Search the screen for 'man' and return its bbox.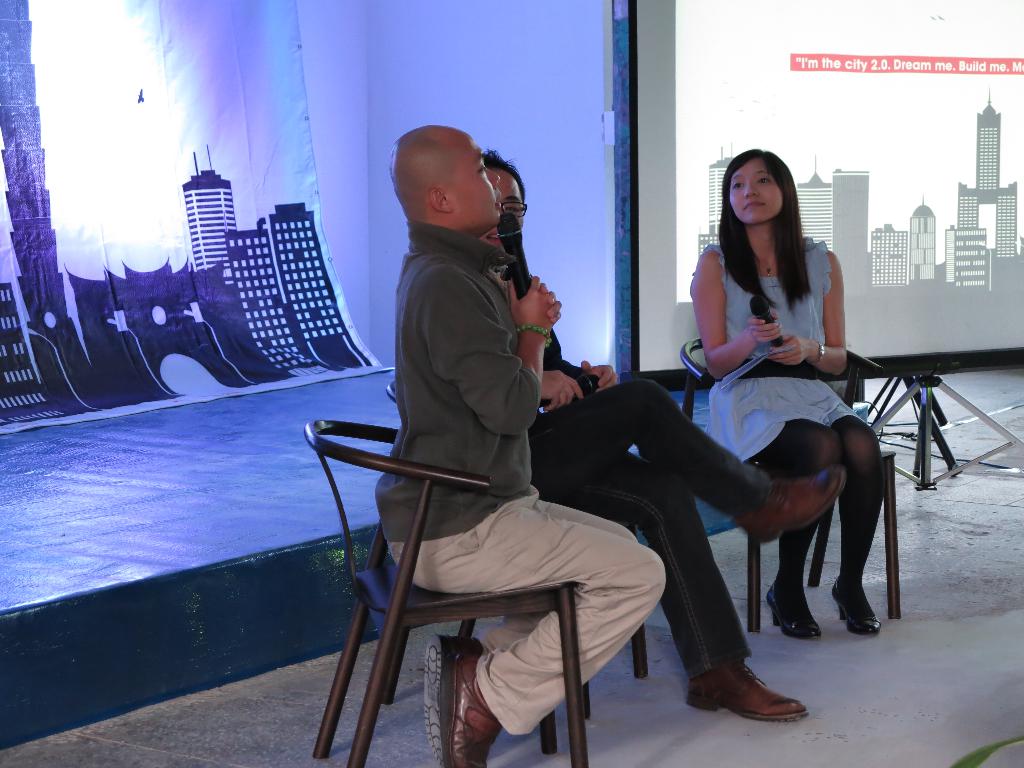
Found: bbox(374, 127, 669, 767).
